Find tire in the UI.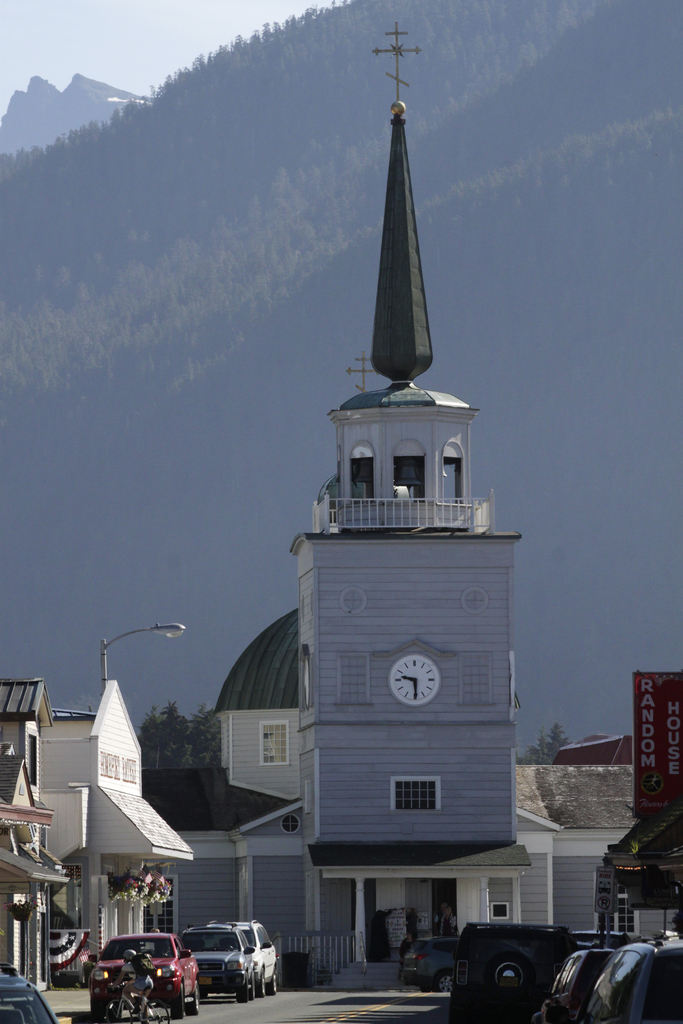
UI element at [x1=141, y1=989, x2=169, y2=1023].
